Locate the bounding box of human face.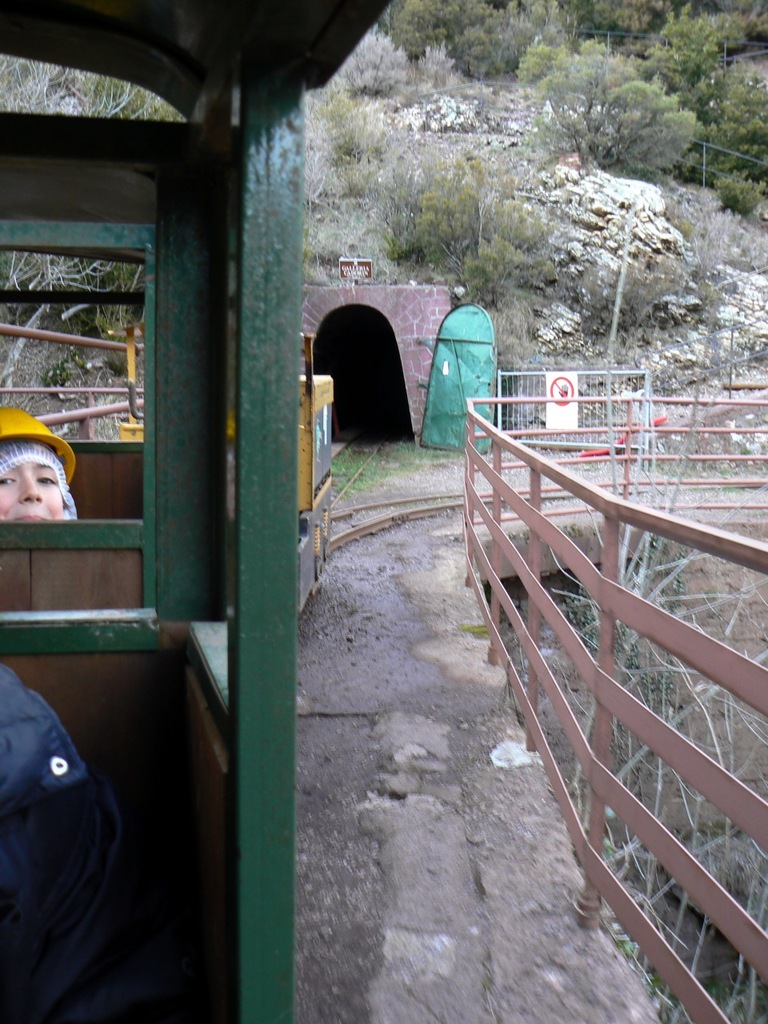
Bounding box: (0,422,74,517).
